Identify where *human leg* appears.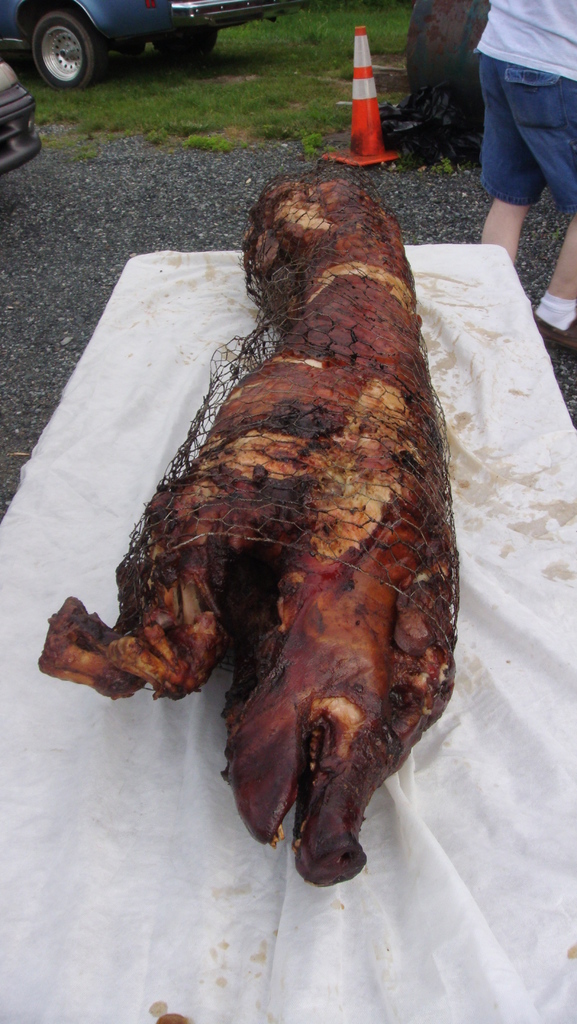
Appears at {"x1": 473, "y1": 45, "x2": 544, "y2": 269}.
